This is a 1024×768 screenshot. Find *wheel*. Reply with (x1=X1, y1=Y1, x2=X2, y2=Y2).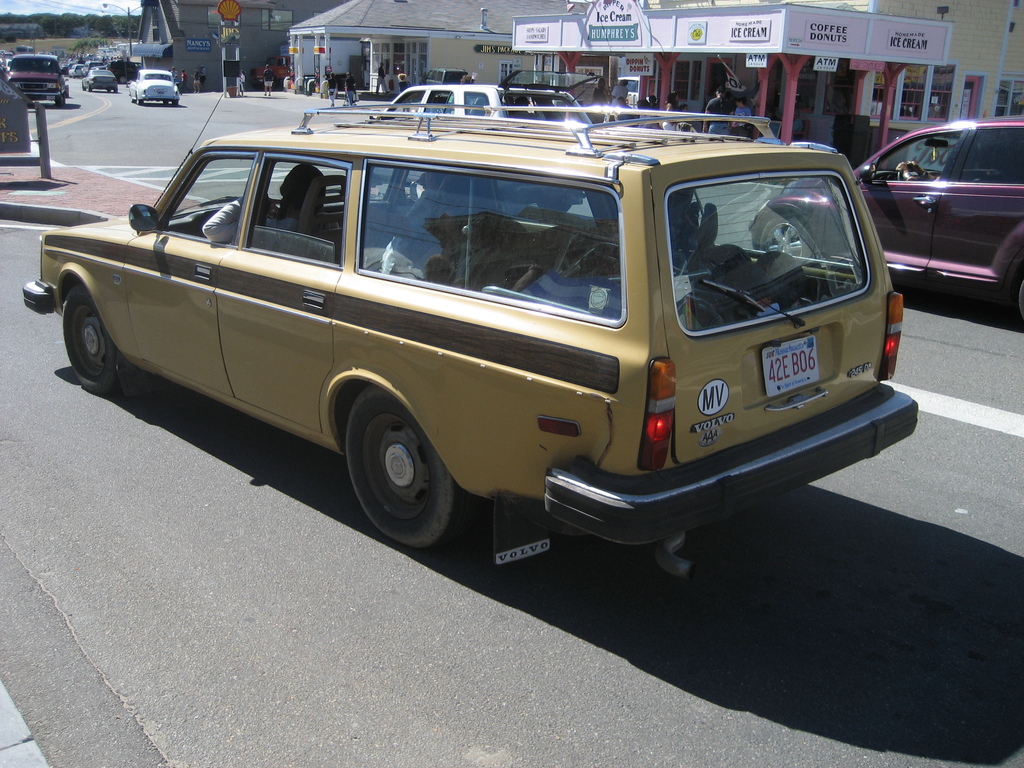
(x1=88, y1=87, x2=95, y2=91).
